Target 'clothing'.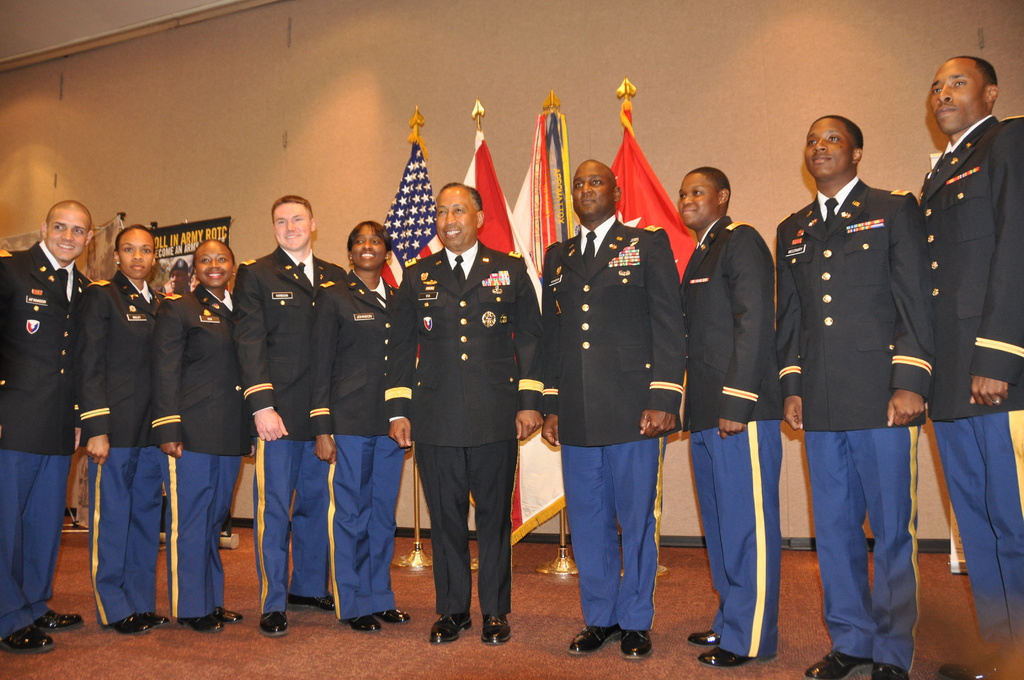
Target region: bbox(678, 211, 783, 660).
